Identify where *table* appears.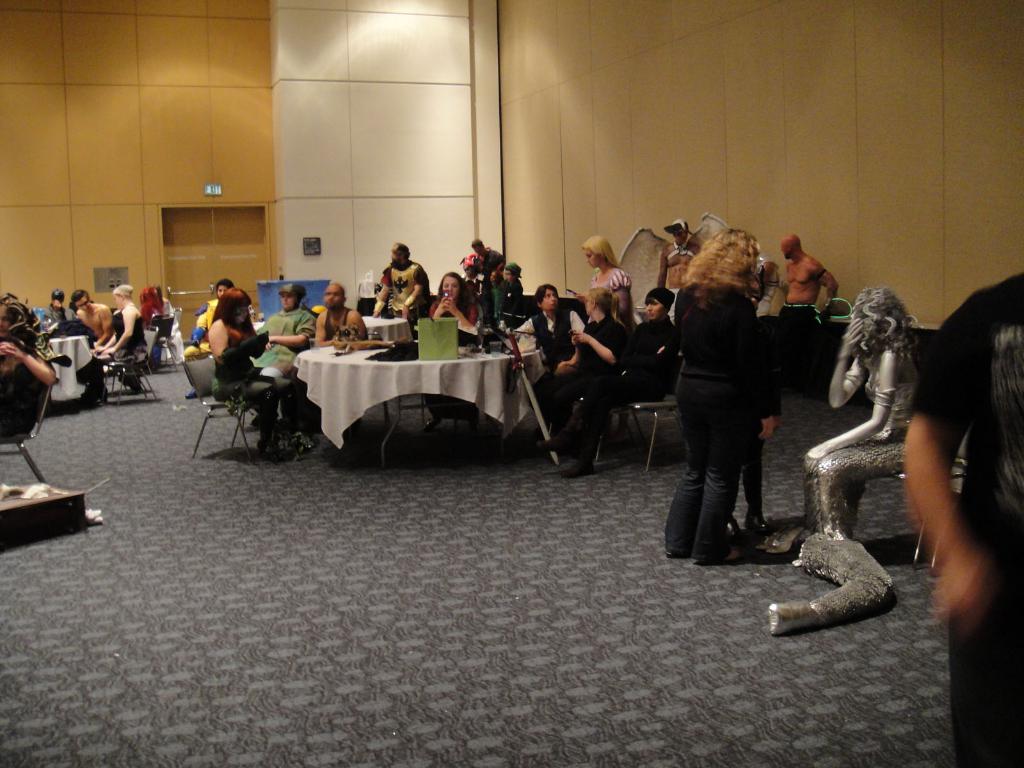
Appears at 45 332 95 401.
